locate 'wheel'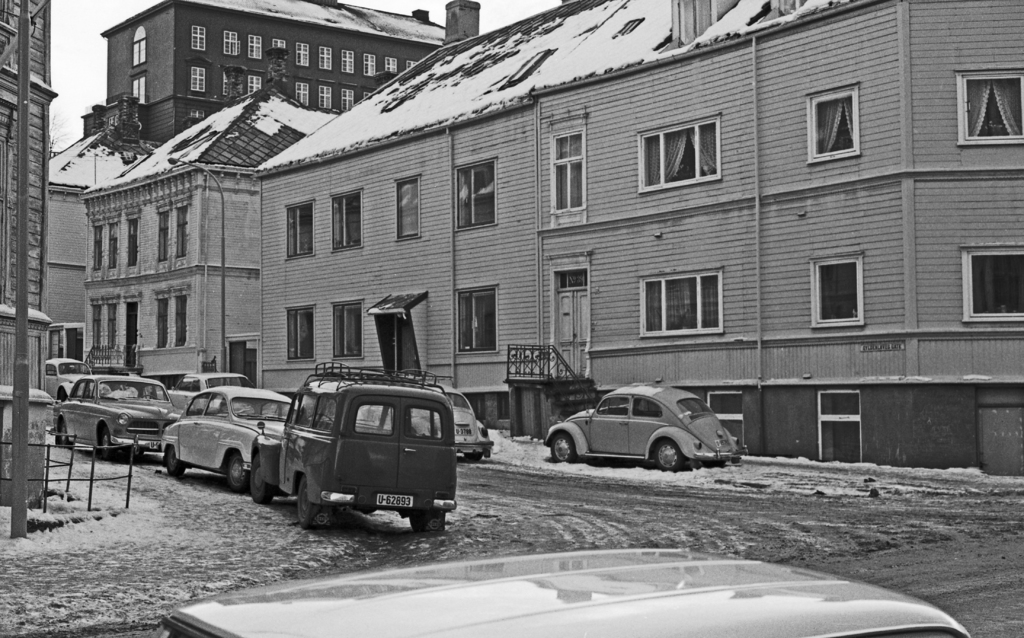
{"left": 99, "top": 429, "right": 114, "bottom": 463}
